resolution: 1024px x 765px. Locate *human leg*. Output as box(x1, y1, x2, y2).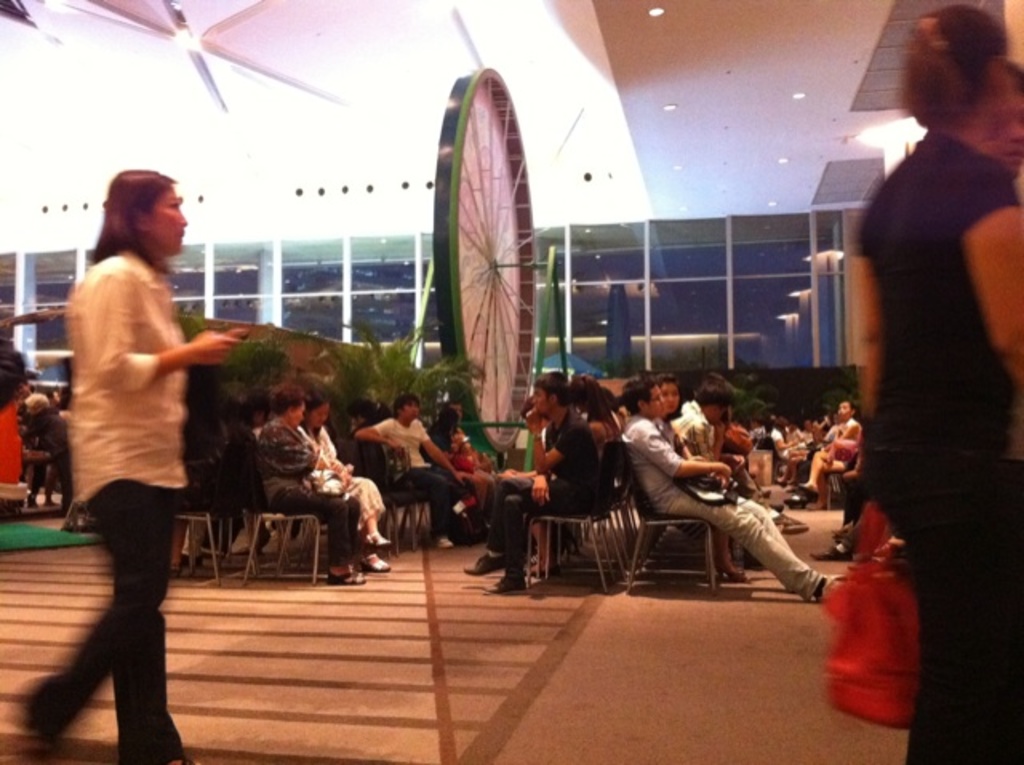
box(499, 488, 547, 594).
